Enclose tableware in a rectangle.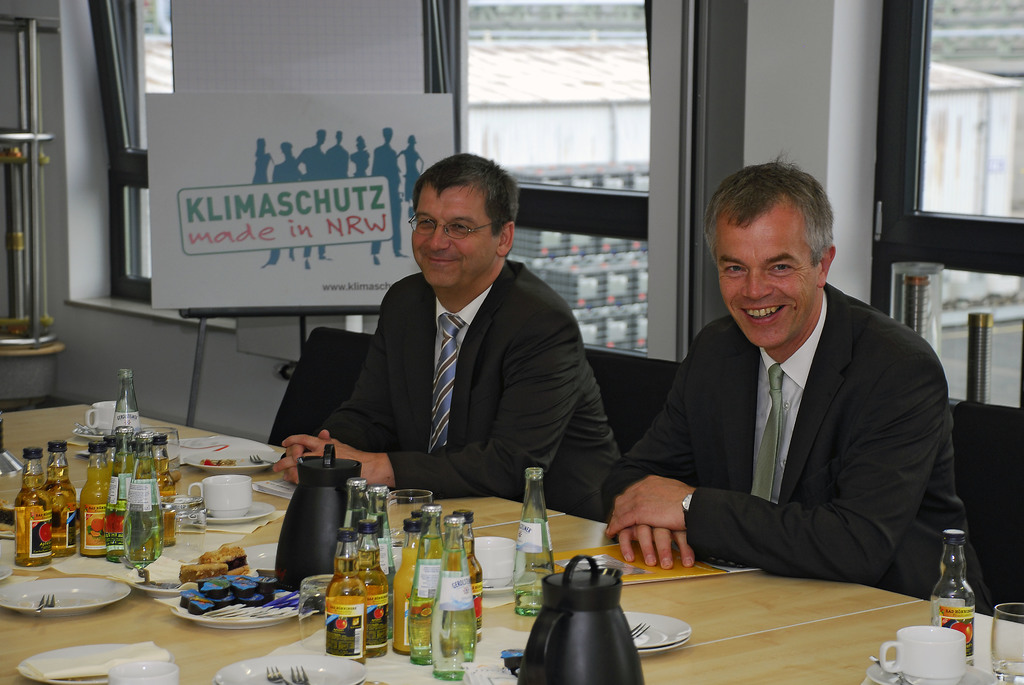
74:428:110:443.
